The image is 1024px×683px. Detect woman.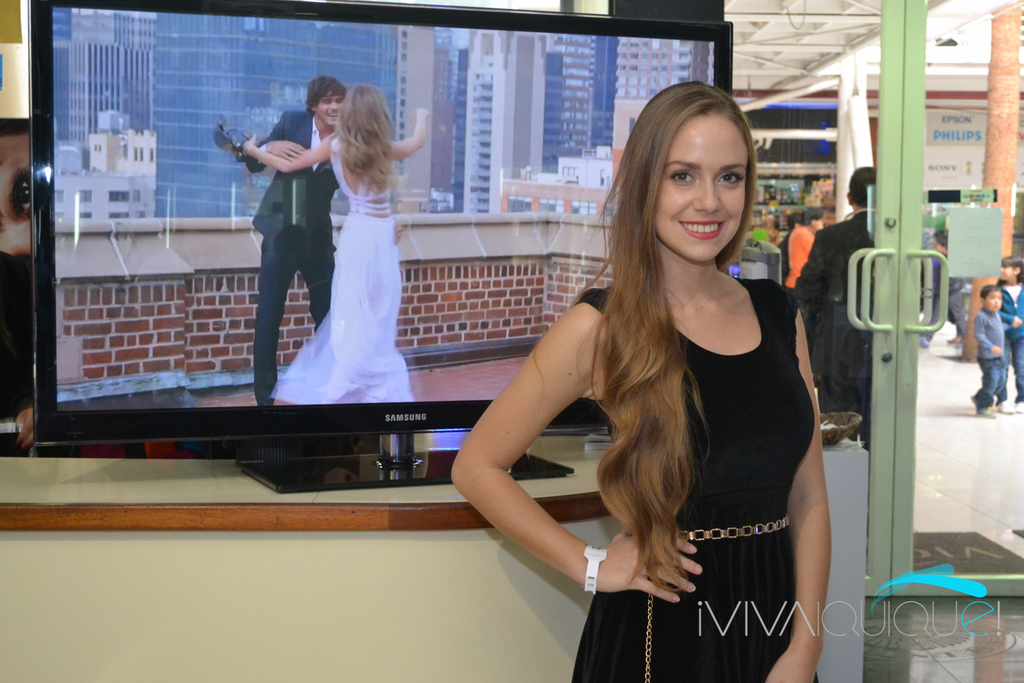
Detection: 781, 204, 824, 285.
